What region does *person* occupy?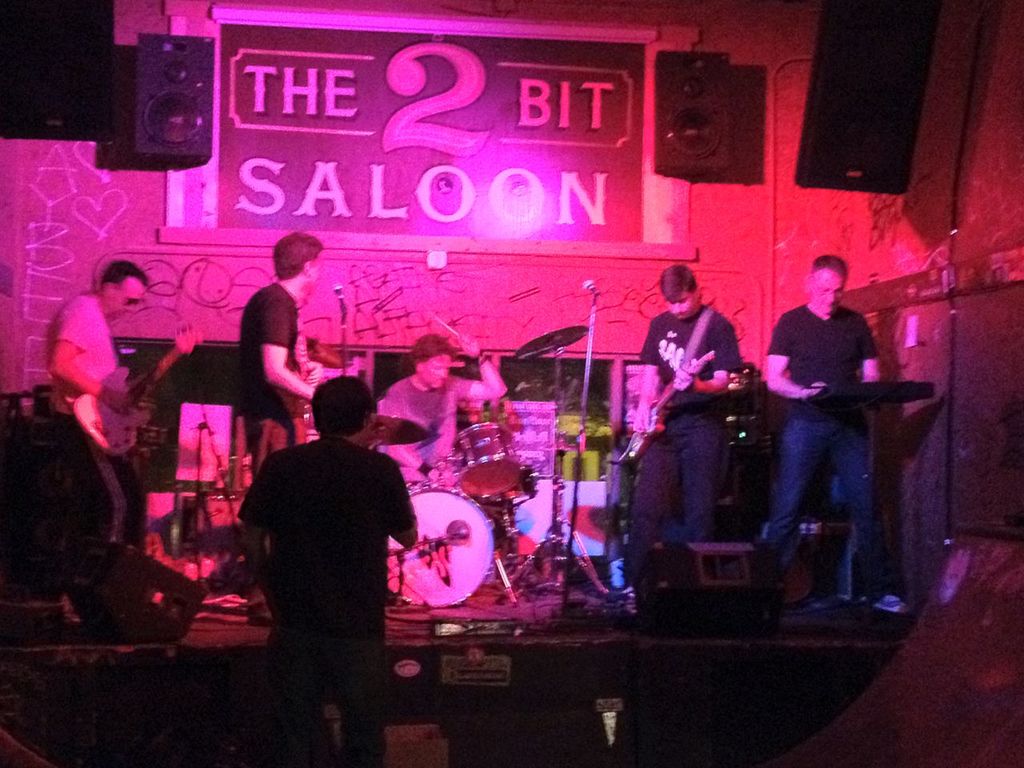
(378, 331, 502, 491).
